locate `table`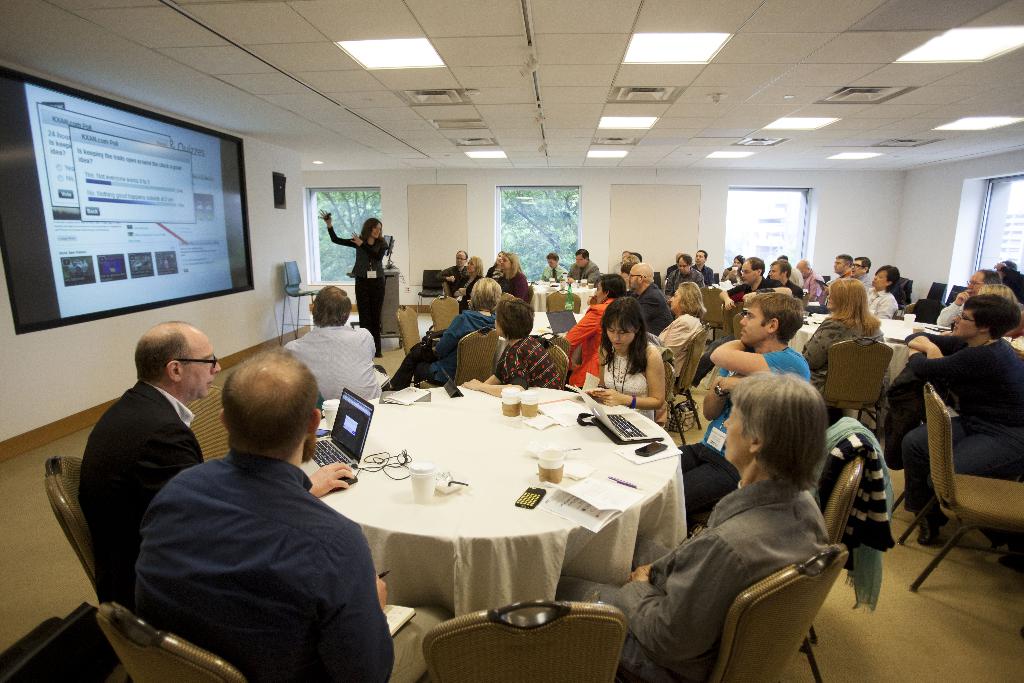
788, 302, 950, 368
